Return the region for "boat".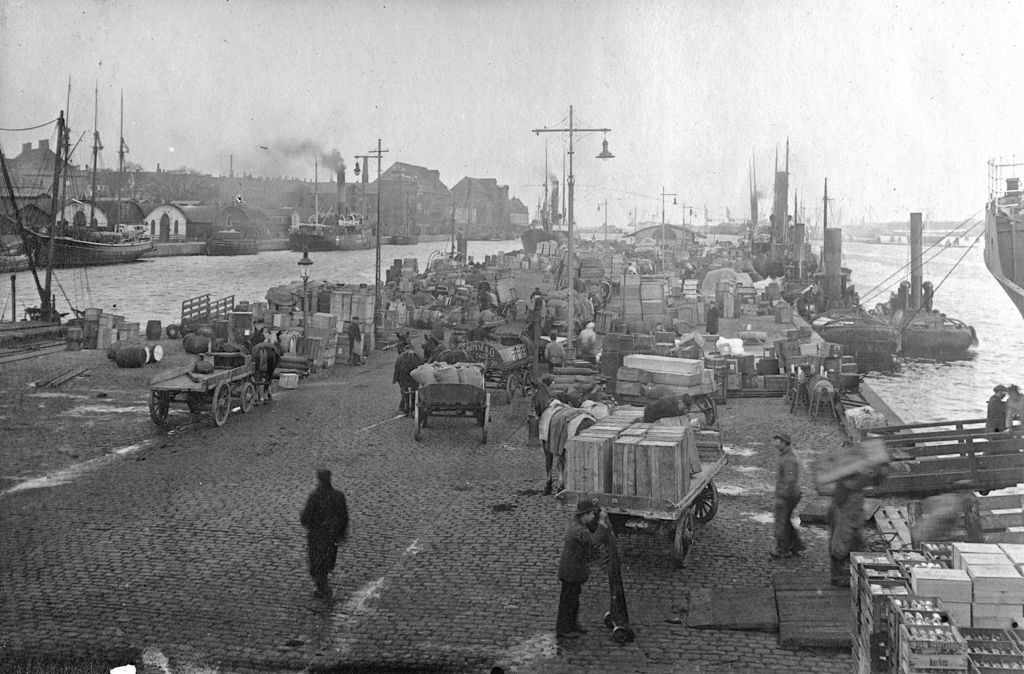
199 216 259 259.
